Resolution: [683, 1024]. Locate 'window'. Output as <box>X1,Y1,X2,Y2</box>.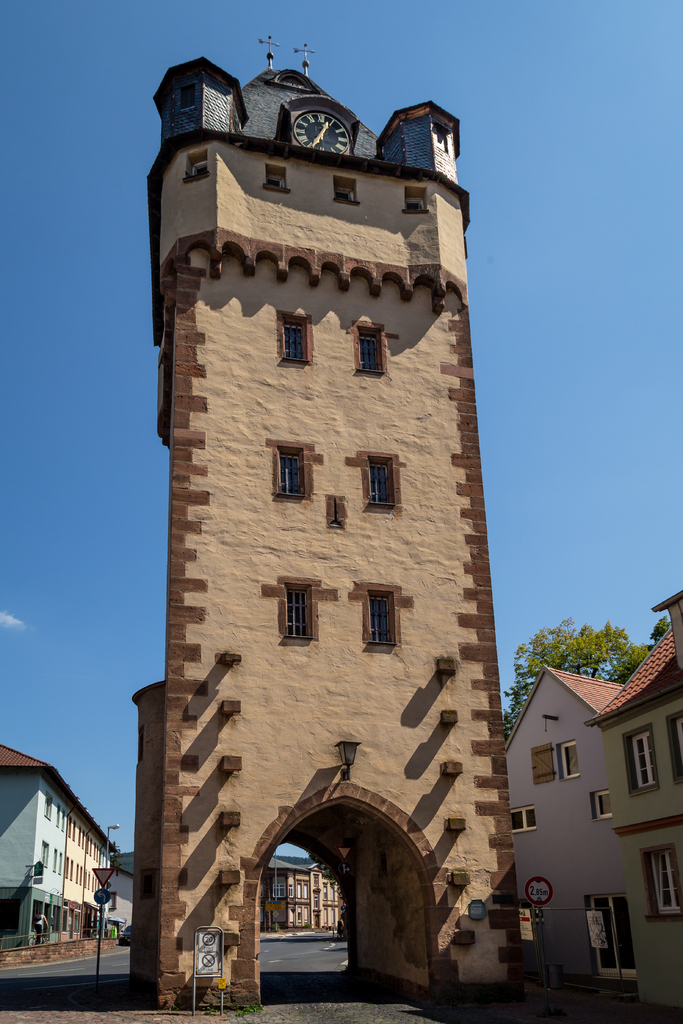
<box>263,438,318,497</box>.
